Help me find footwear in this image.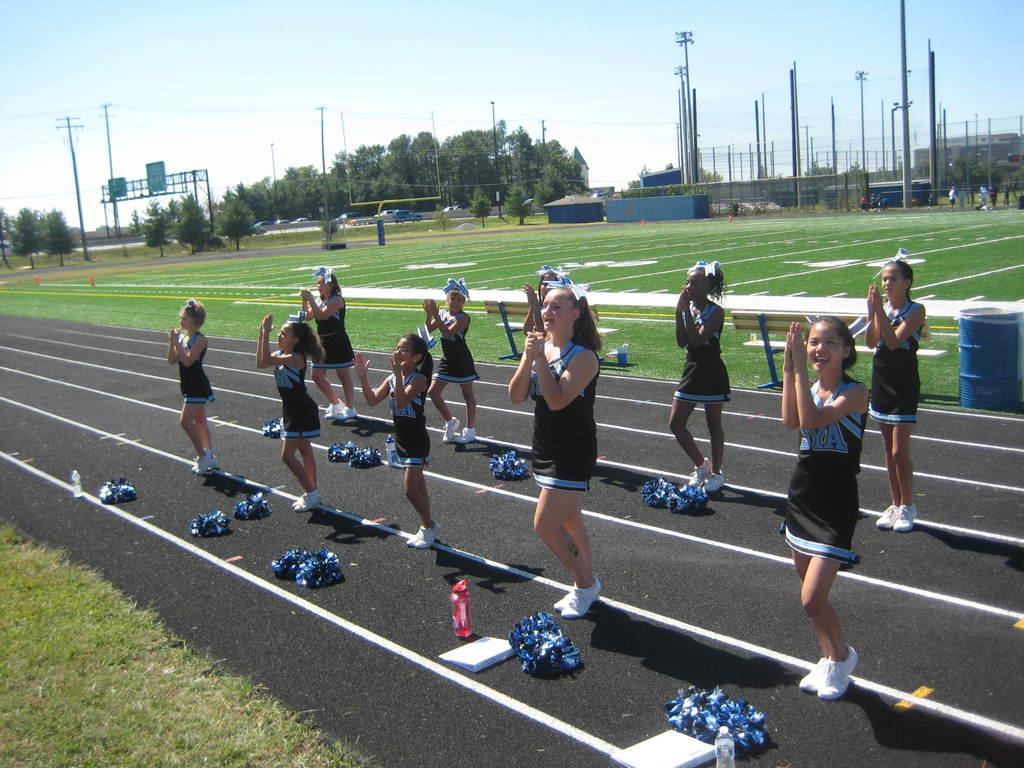
Found it: [x1=197, y1=451, x2=209, y2=477].
